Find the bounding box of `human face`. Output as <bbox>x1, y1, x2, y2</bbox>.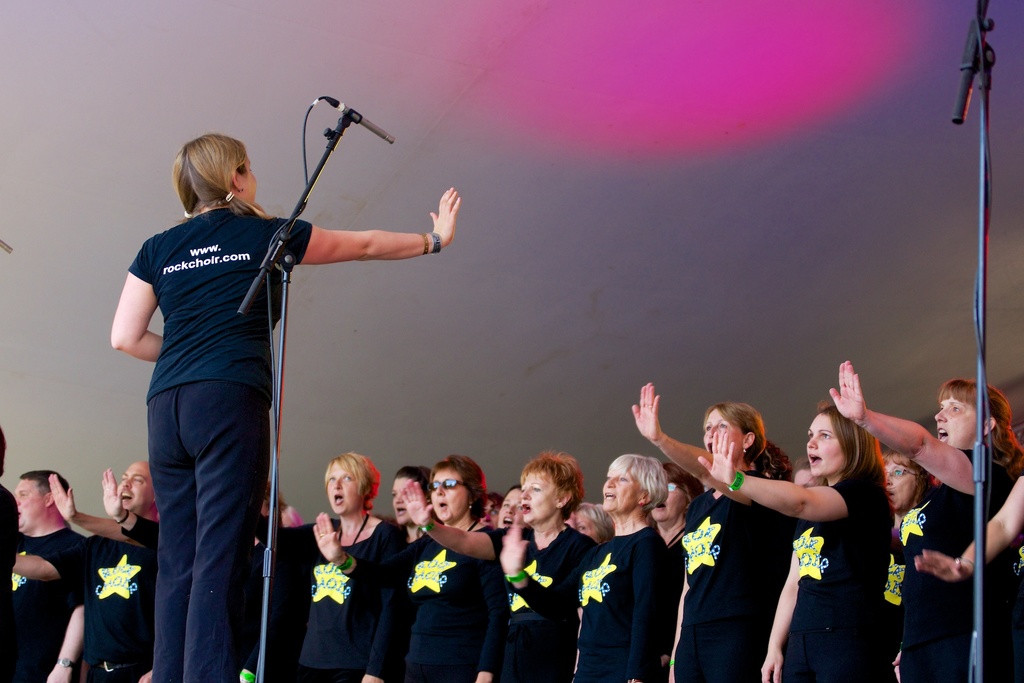
<bbox>497, 493, 519, 527</bbox>.
